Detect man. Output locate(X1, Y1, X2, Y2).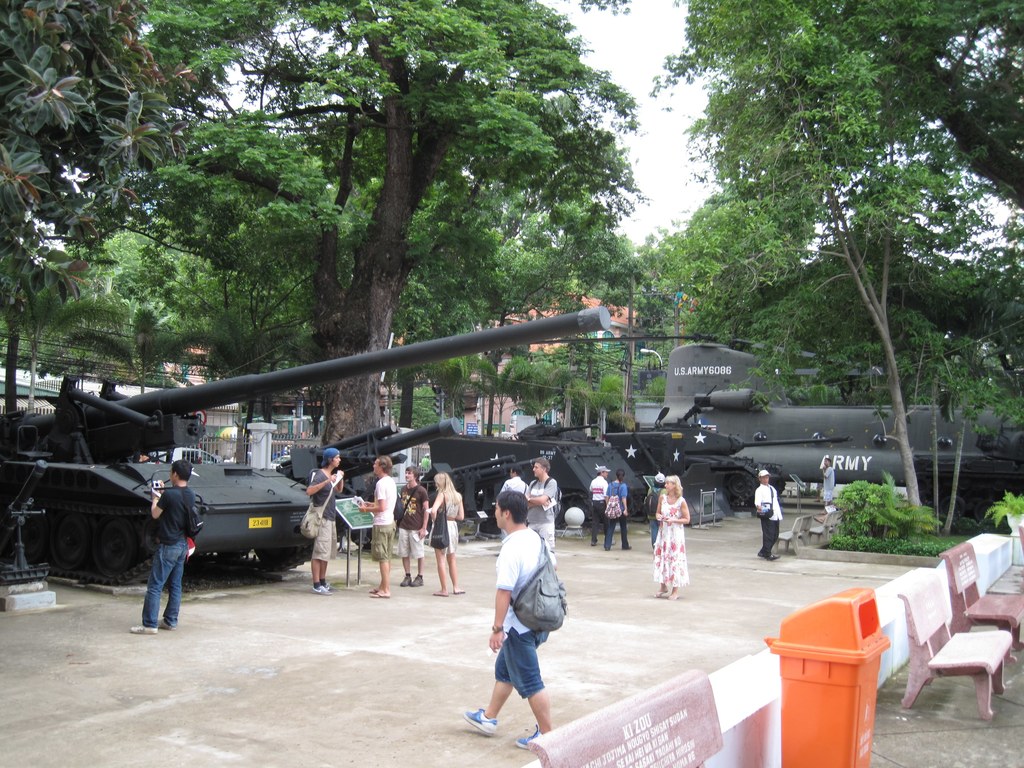
locate(589, 465, 609, 545).
